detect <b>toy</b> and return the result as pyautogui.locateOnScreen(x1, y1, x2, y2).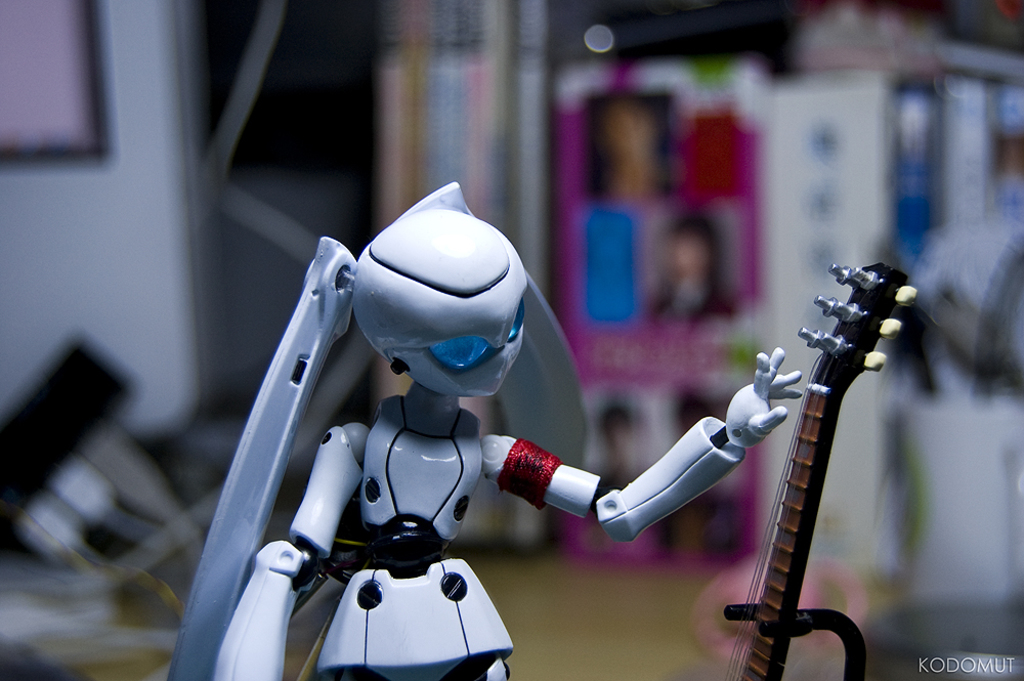
pyautogui.locateOnScreen(165, 173, 808, 680).
